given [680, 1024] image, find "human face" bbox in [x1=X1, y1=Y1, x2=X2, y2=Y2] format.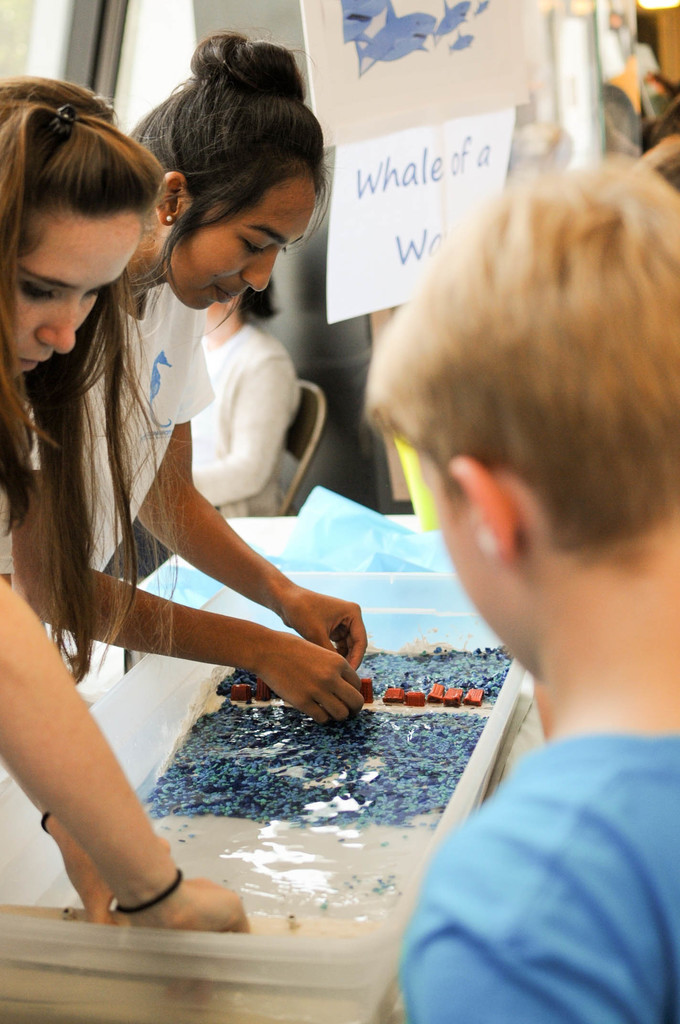
[x1=12, y1=218, x2=142, y2=369].
